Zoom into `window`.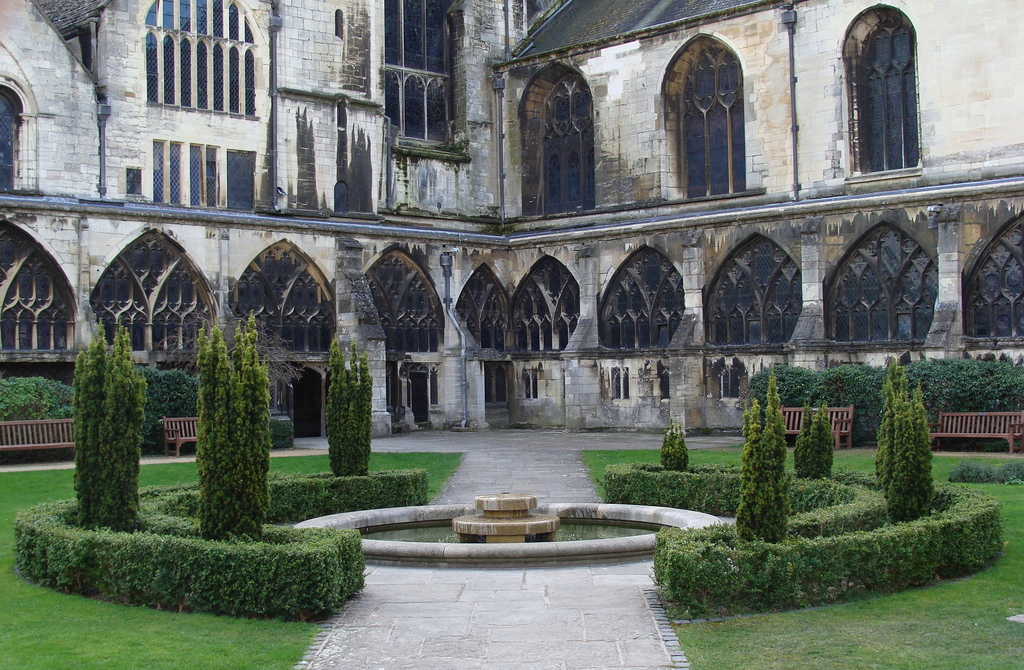
Zoom target: l=524, t=371, r=536, b=398.
